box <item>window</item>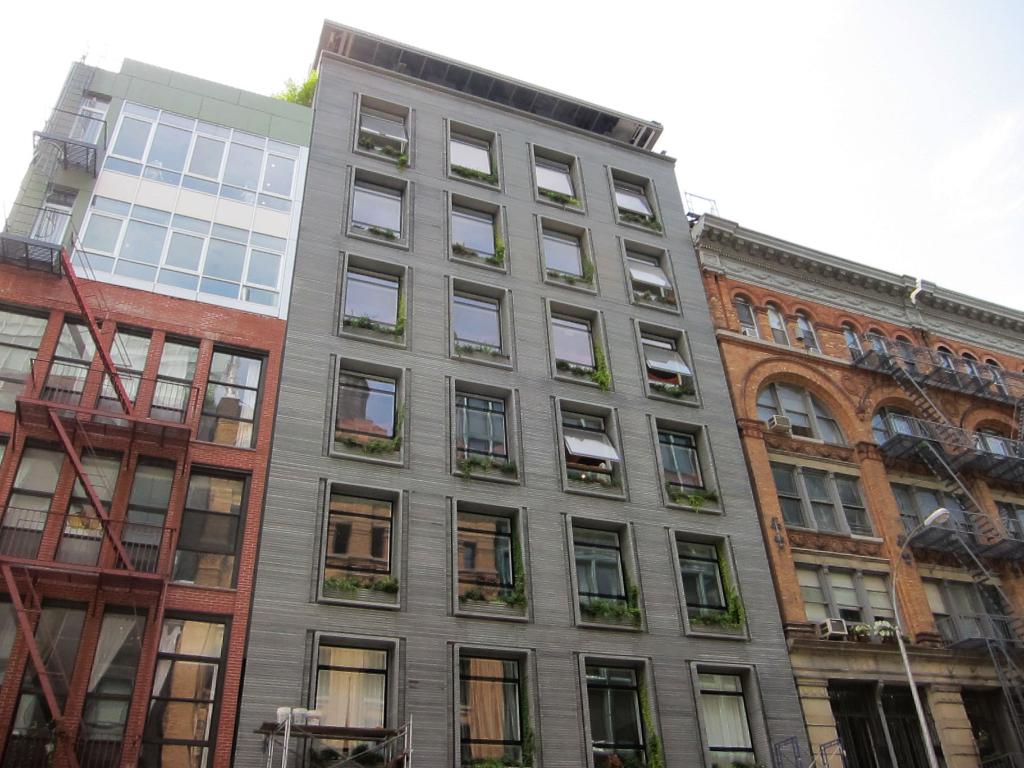
region(763, 383, 849, 446)
